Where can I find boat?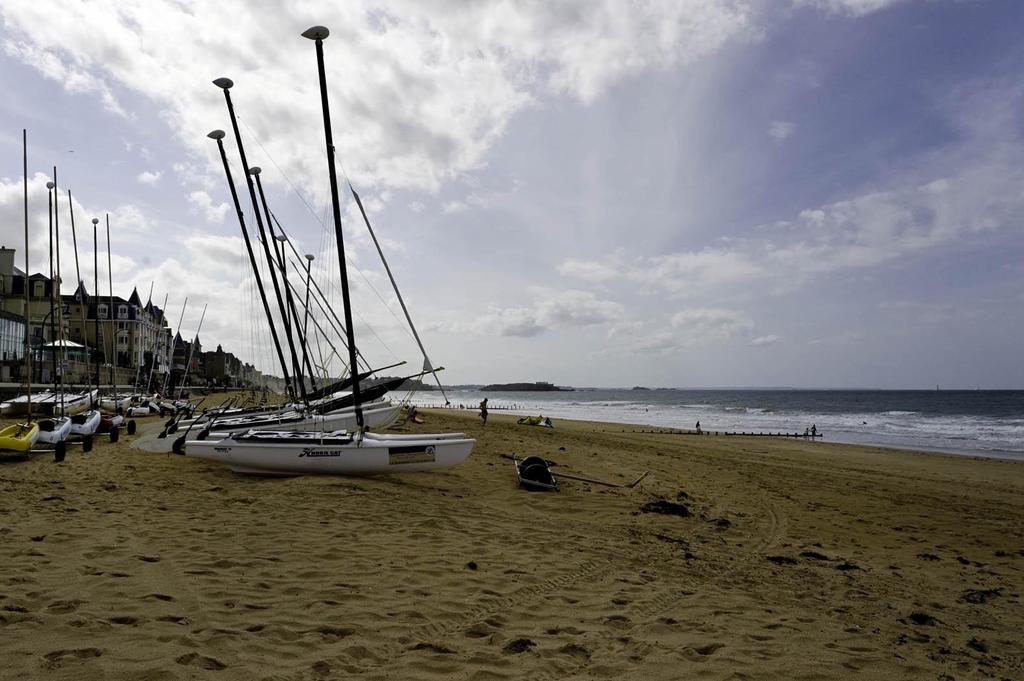
You can find it at <box>160,294,185,414</box>.
